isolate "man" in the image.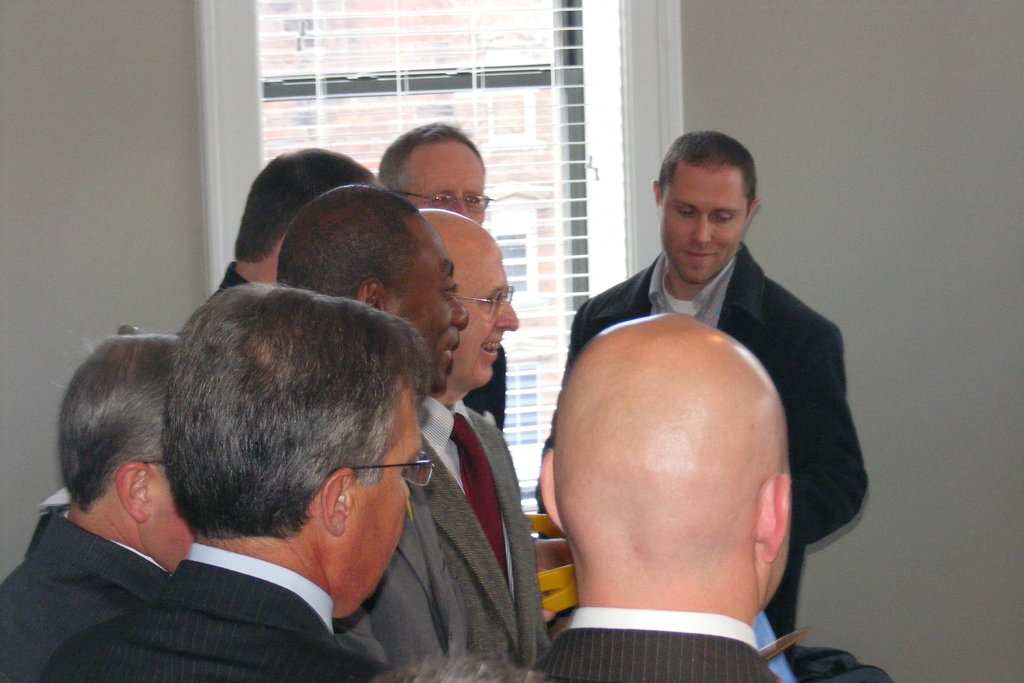
Isolated region: pyautogui.locateOnScreen(533, 310, 789, 682).
